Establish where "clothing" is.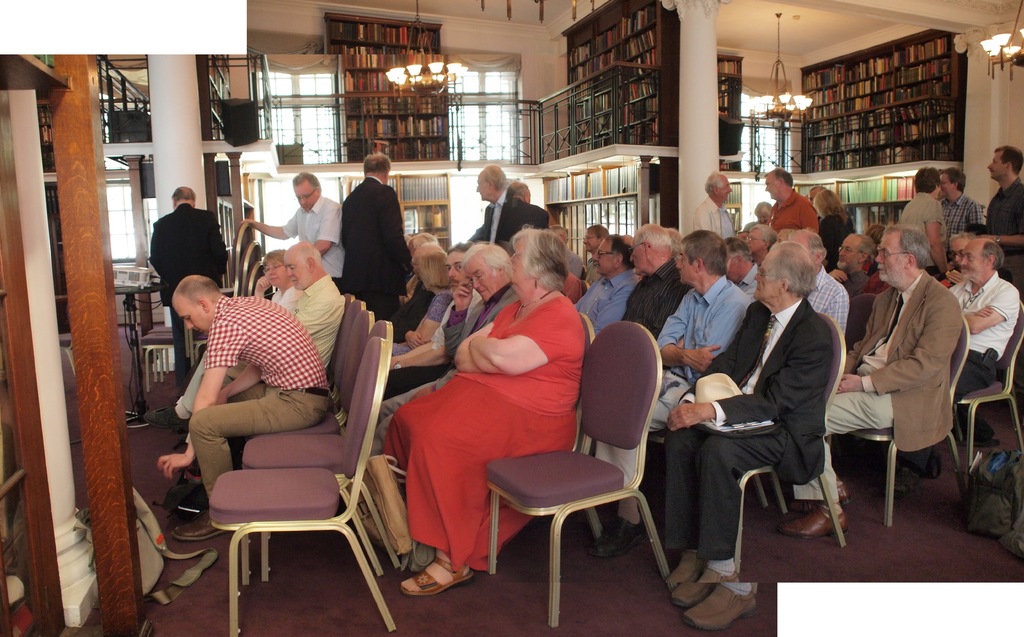
Established at Rect(772, 189, 822, 236).
